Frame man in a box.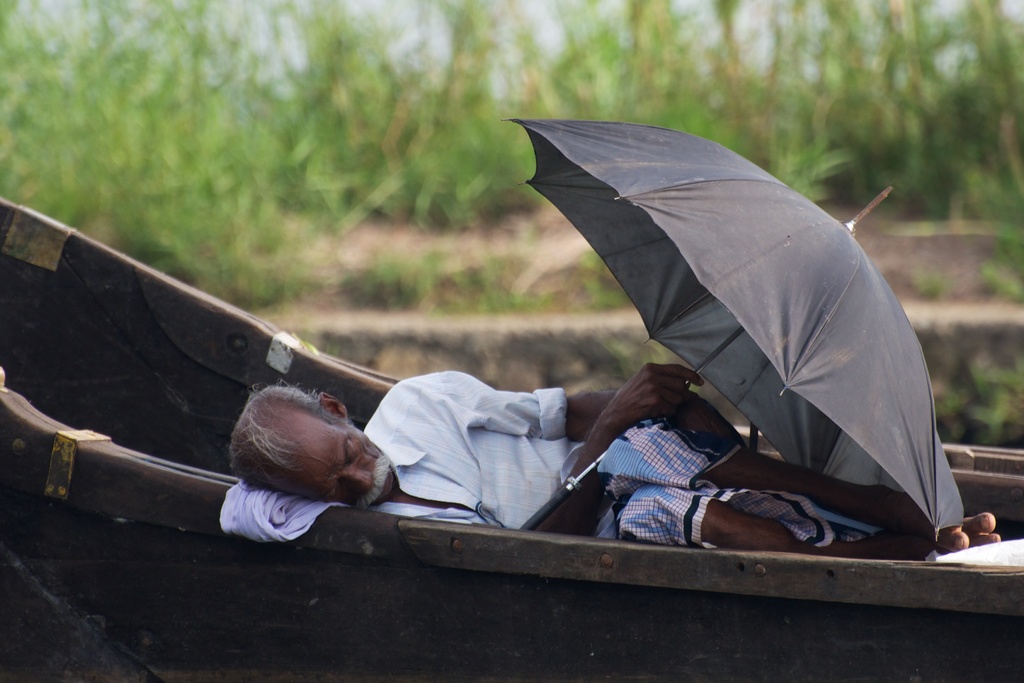
box=[232, 367, 1000, 548].
